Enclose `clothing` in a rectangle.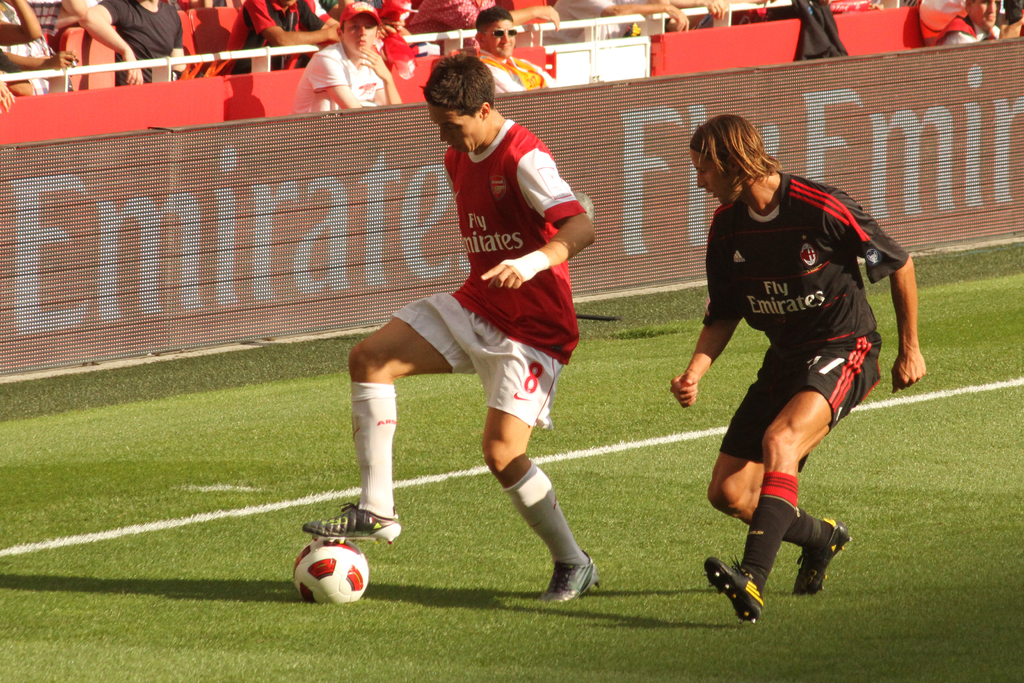
detection(0, 1, 56, 90).
